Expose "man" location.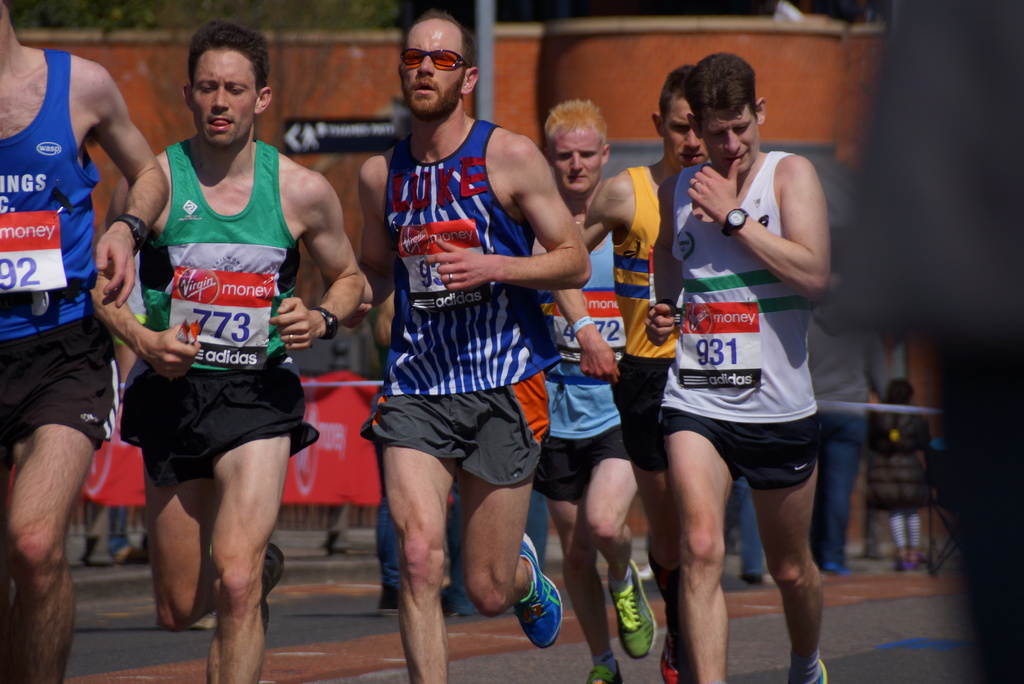
Exposed at 111/250/150/384.
